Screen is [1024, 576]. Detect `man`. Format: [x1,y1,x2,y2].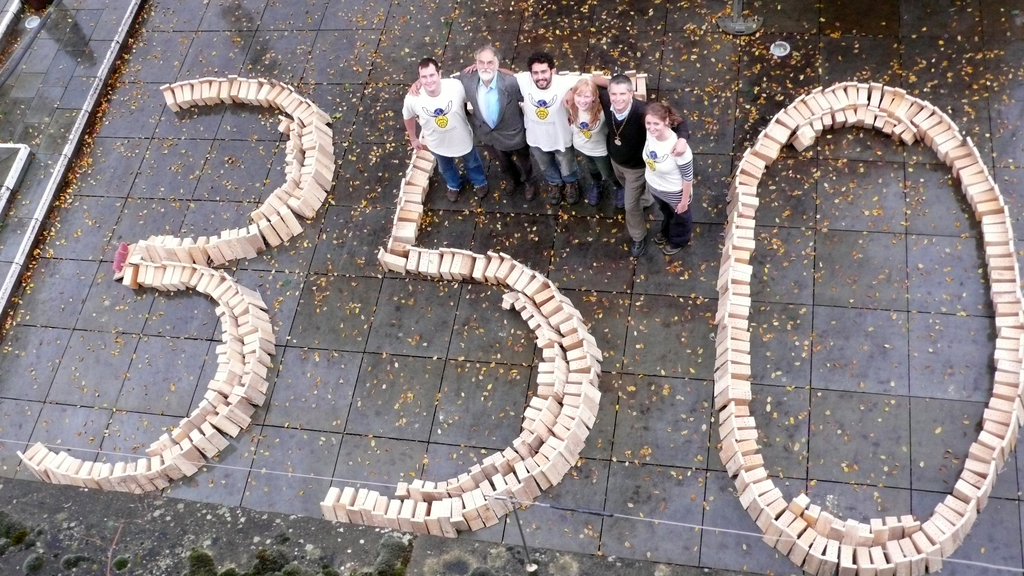
[640,102,692,259].
